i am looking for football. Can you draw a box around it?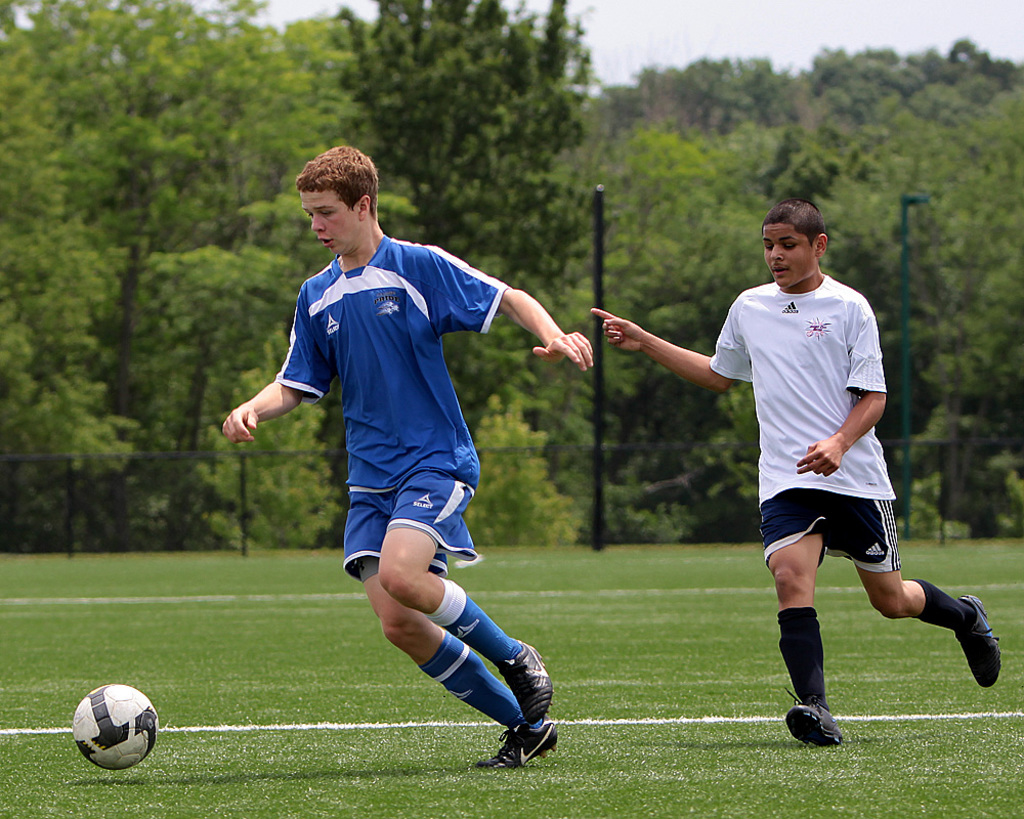
Sure, the bounding box is region(75, 682, 160, 772).
